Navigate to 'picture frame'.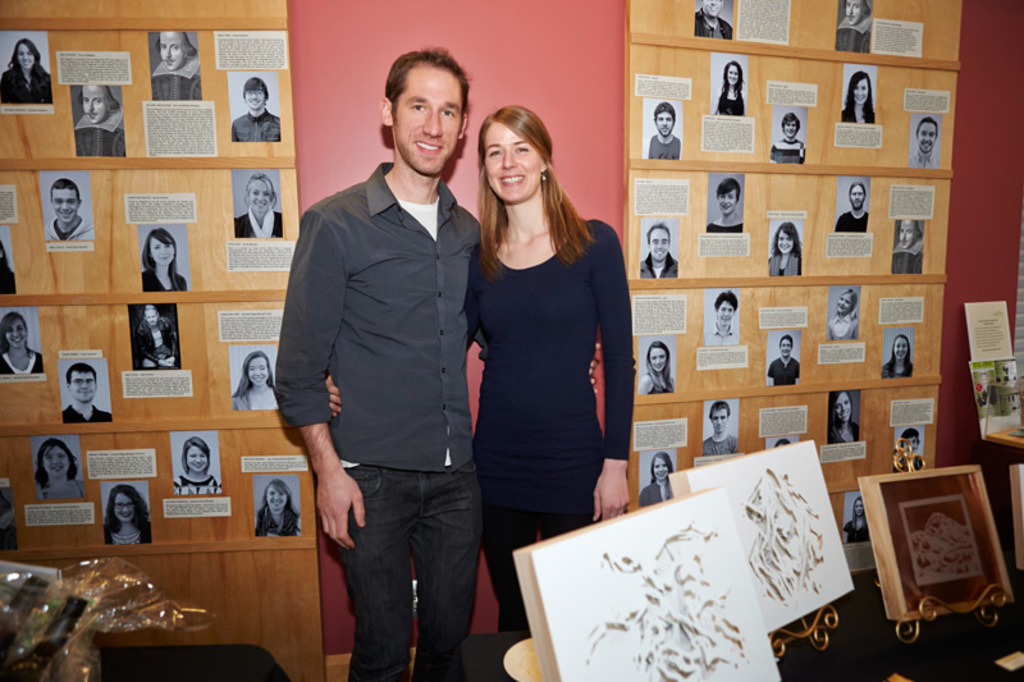
Navigation target: box=[835, 171, 872, 237].
